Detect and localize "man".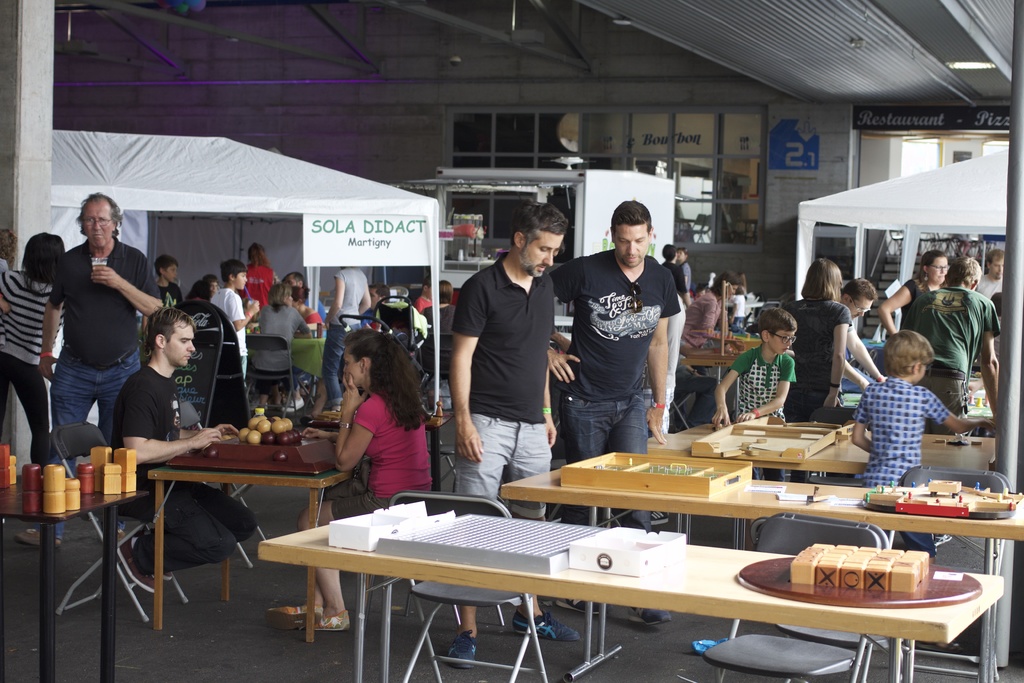
Localized at 107/309/258/597.
